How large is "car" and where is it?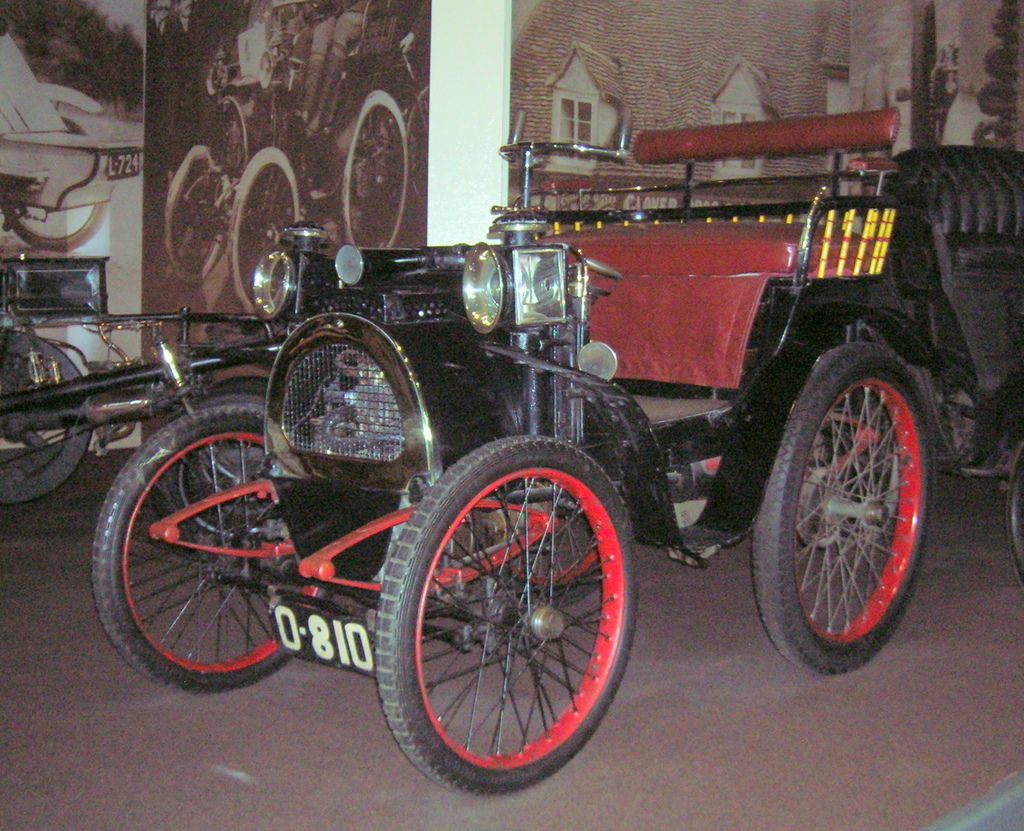
Bounding box: box=[164, 0, 411, 323].
